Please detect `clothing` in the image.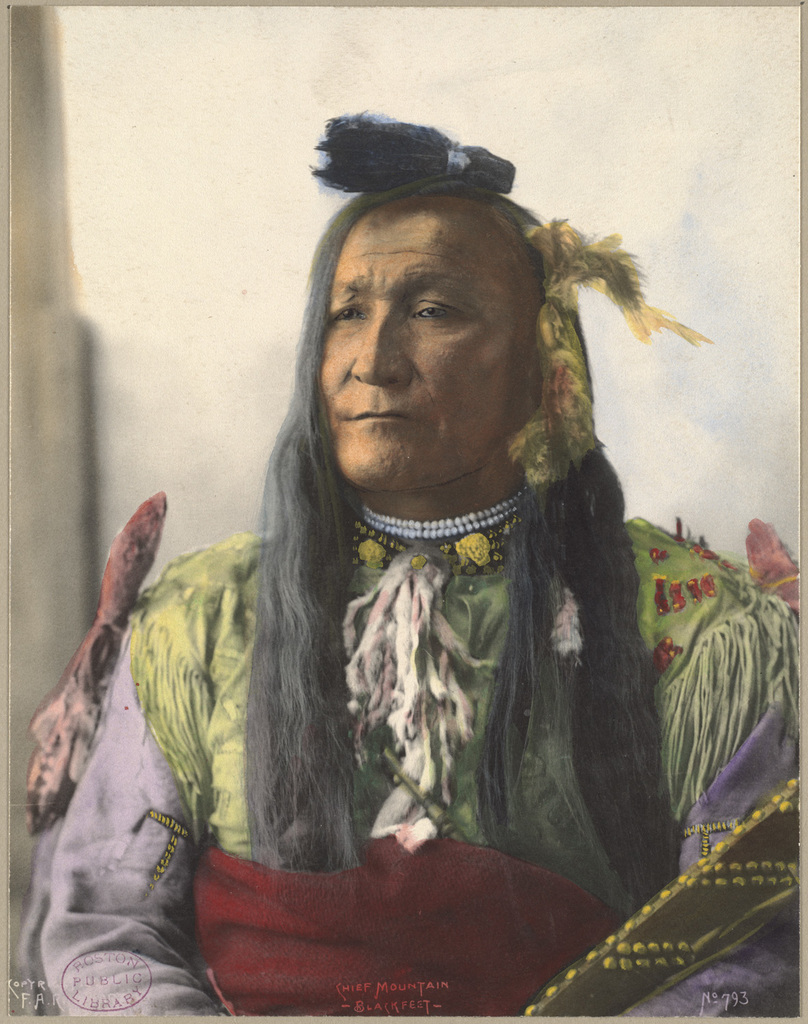
[38,526,798,1016].
